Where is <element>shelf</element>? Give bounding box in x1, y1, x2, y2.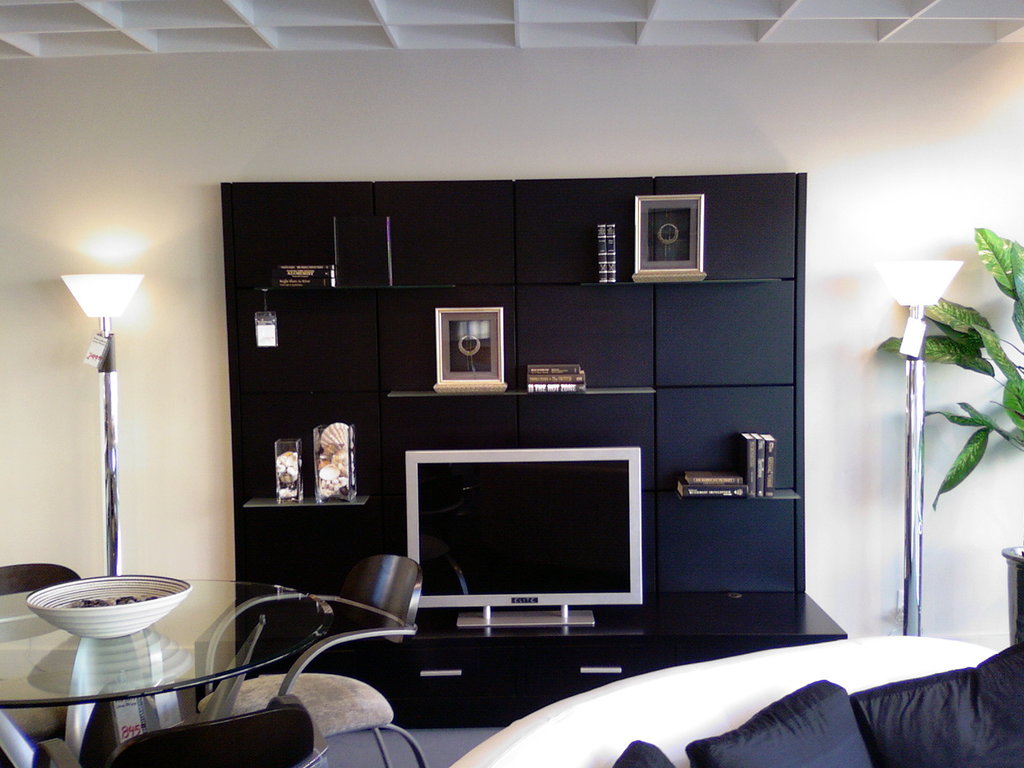
670, 481, 799, 508.
